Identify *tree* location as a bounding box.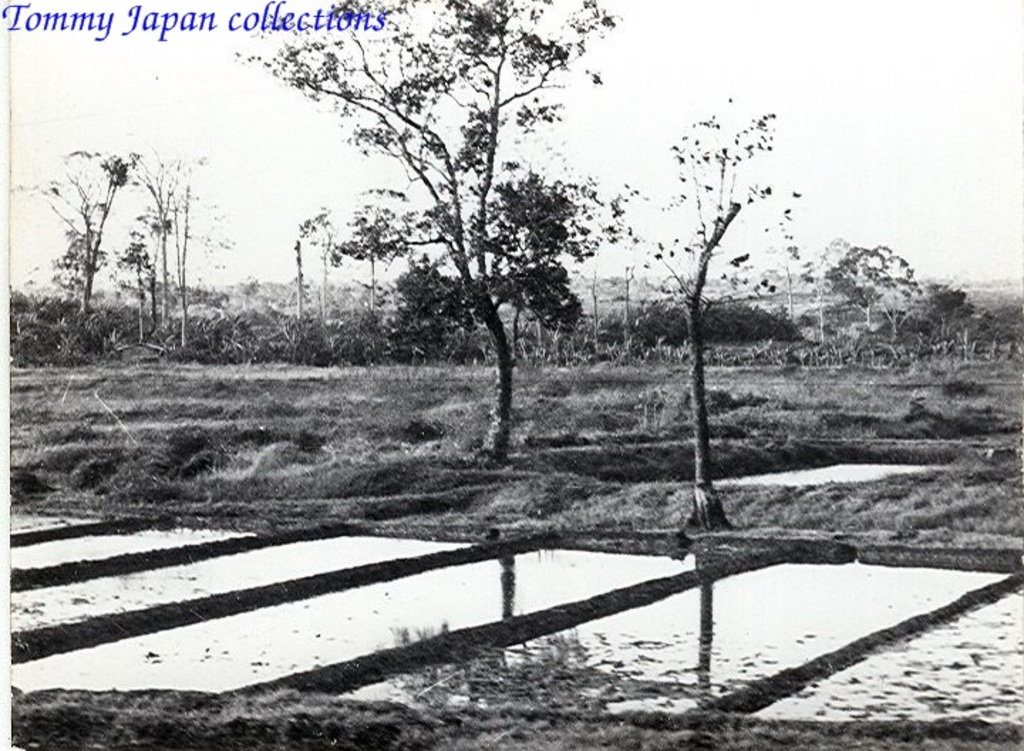
pyautogui.locateOnScreen(0, 148, 218, 351).
